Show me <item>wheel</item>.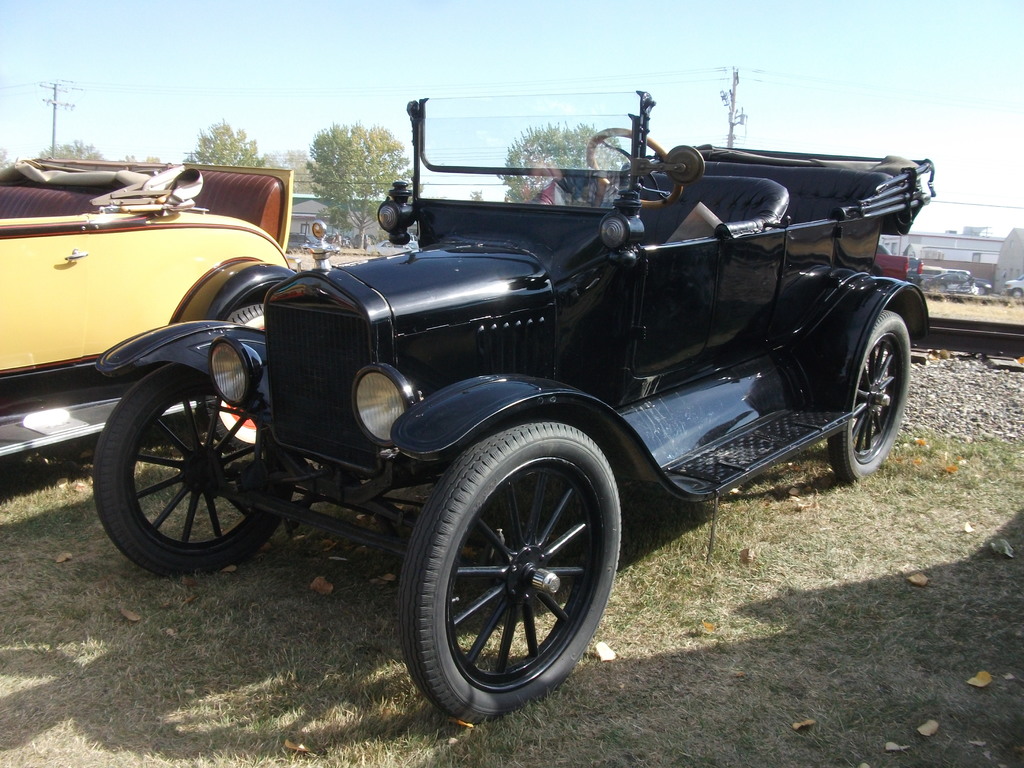
<item>wheel</item> is here: <region>586, 125, 684, 207</region>.
